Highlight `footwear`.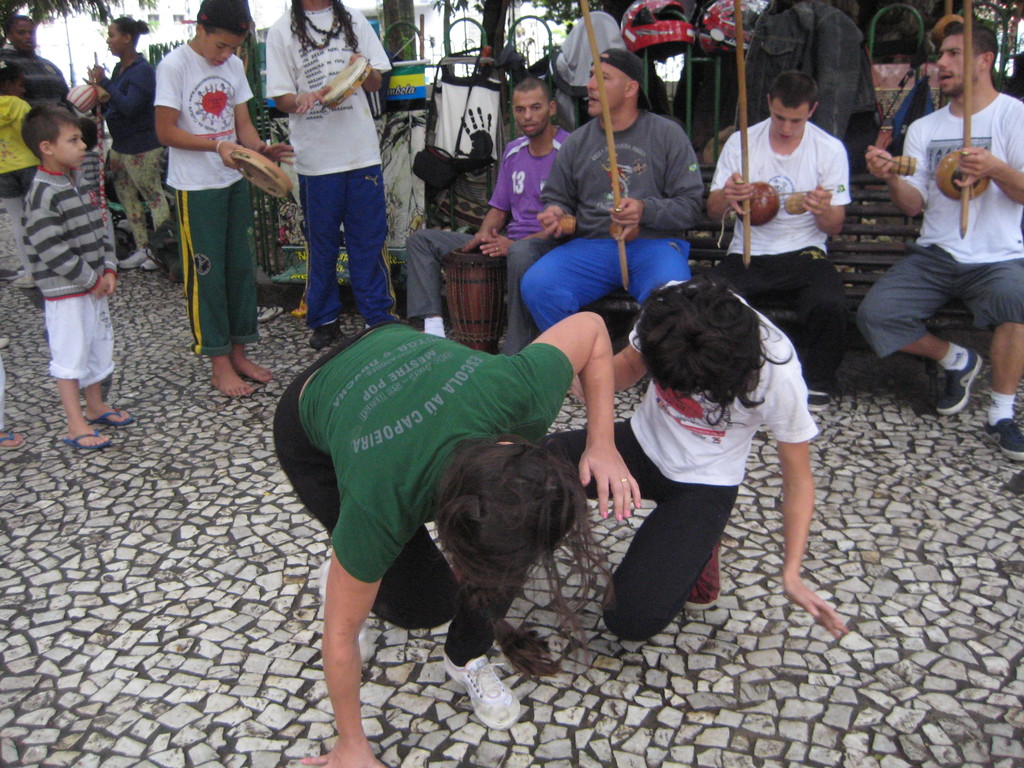
Highlighted region: select_region(86, 406, 133, 426).
